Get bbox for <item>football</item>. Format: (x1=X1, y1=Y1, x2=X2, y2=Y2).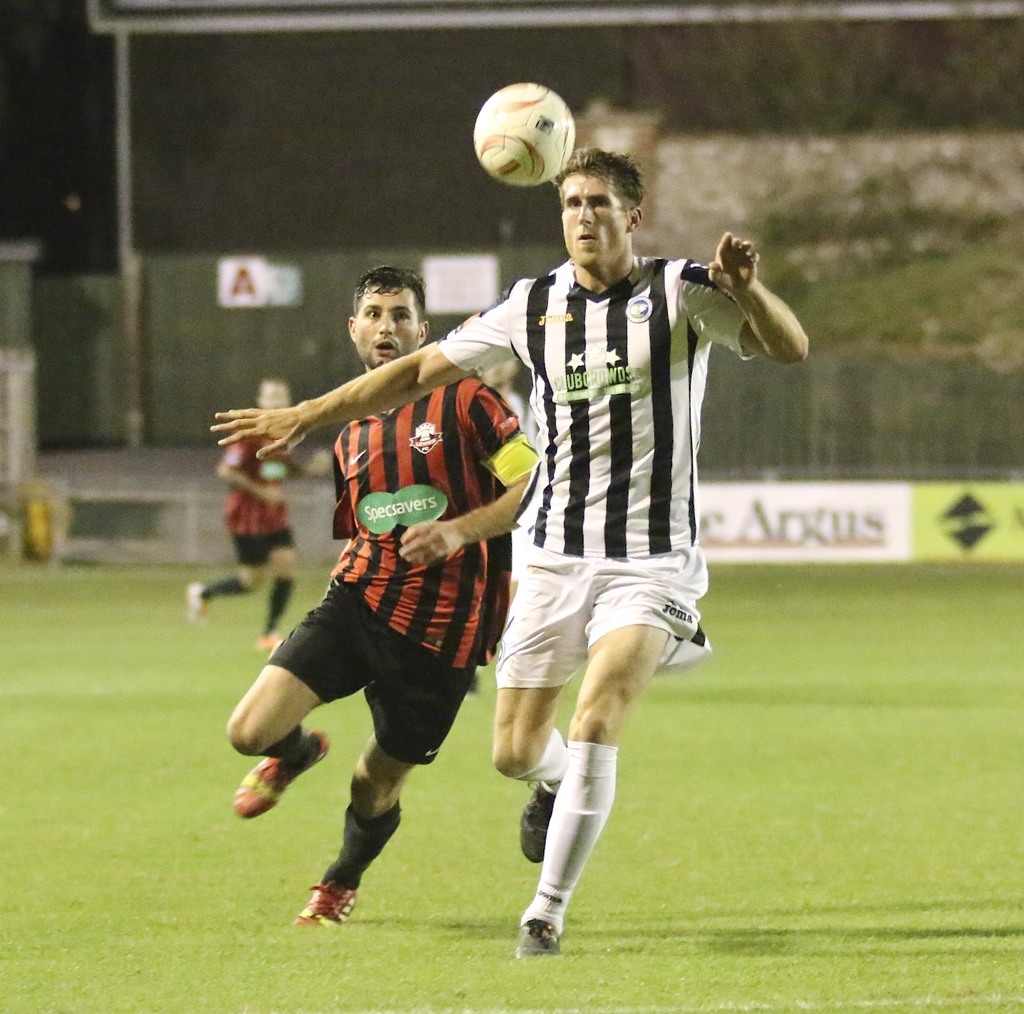
(x1=473, y1=83, x2=580, y2=189).
